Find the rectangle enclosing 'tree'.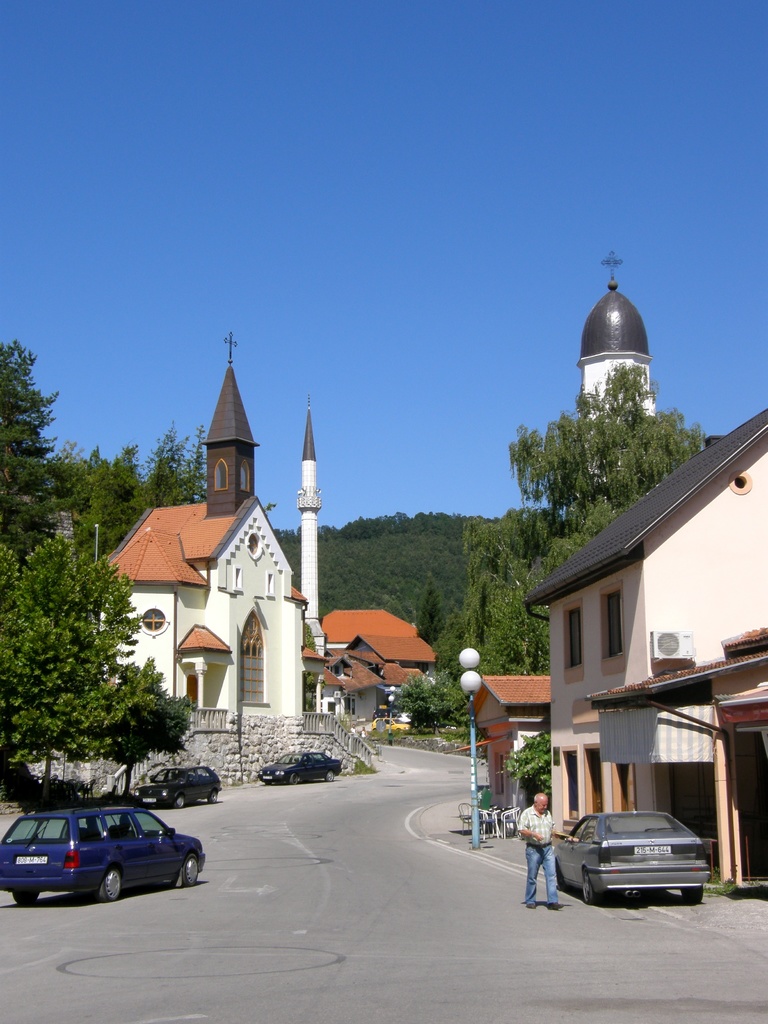
(left=113, top=440, right=140, bottom=512).
